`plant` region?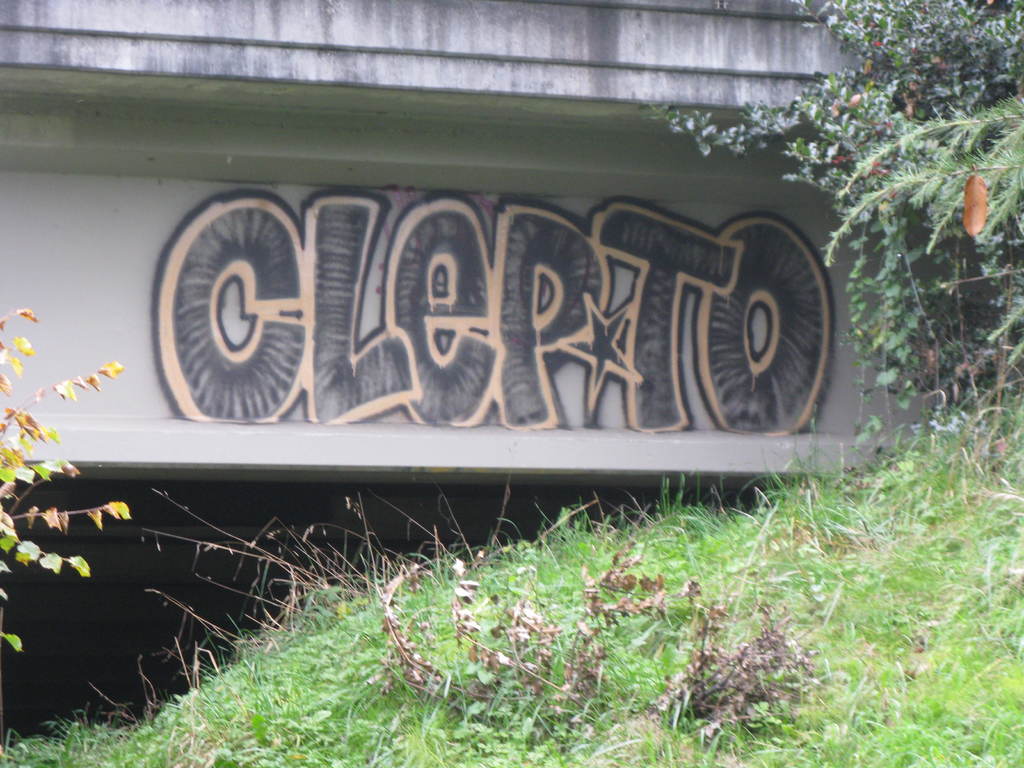
[650, 0, 1023, 449]
